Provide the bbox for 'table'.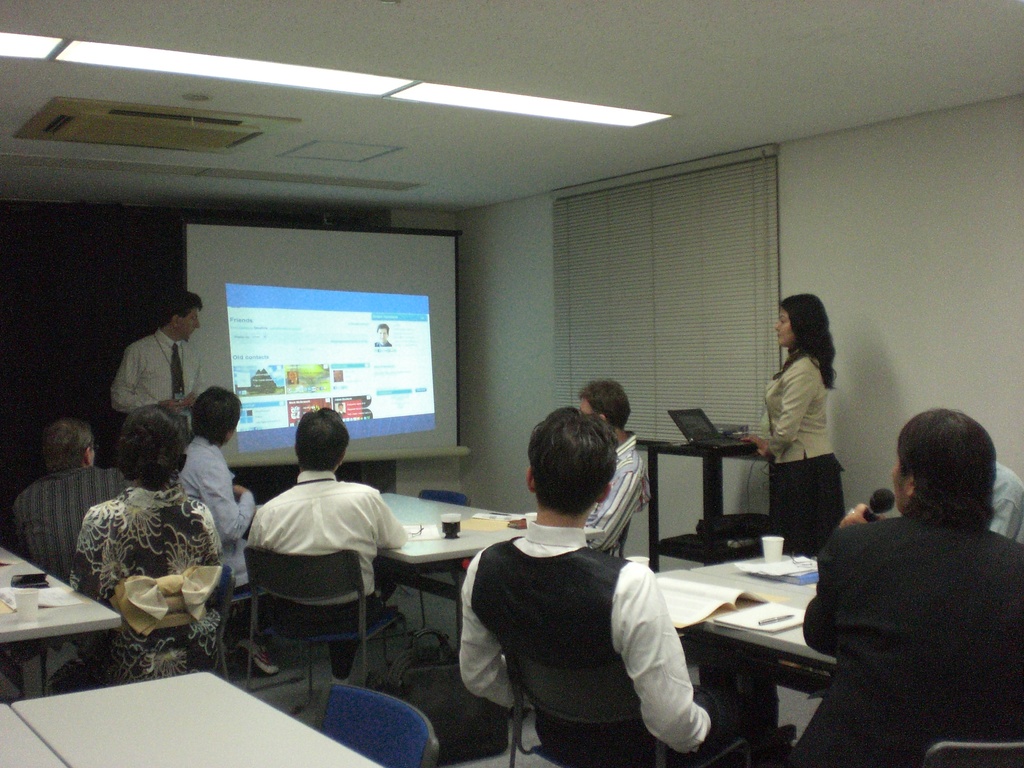
locate(0, 704, 66, 767).
